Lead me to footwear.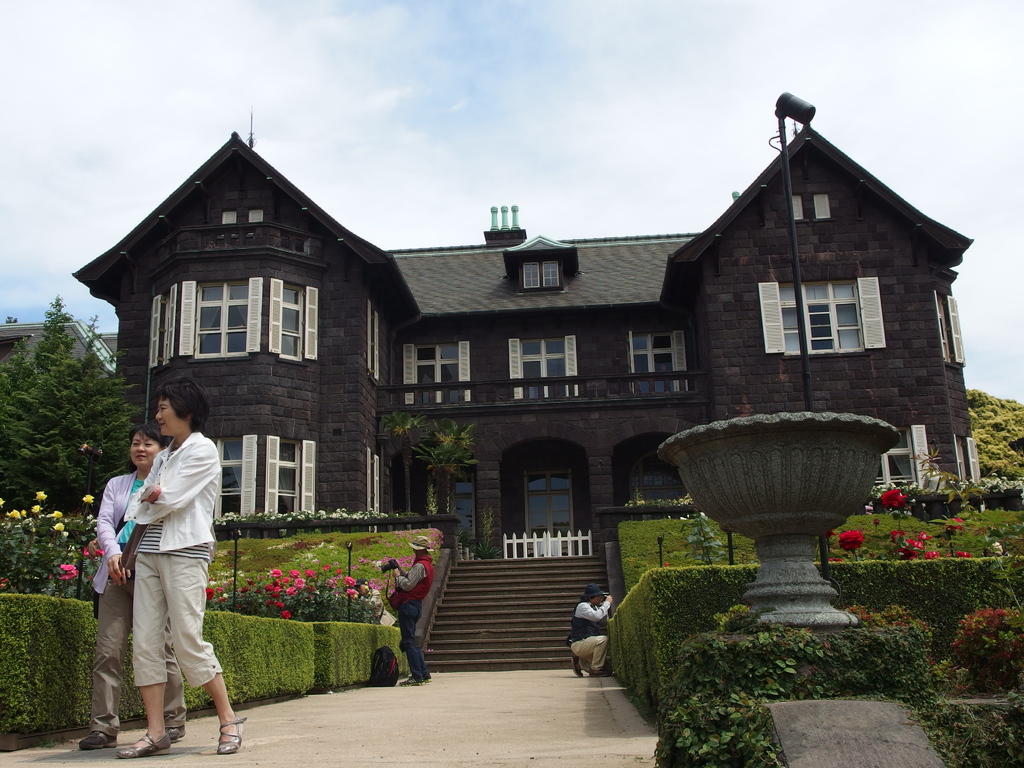
Lead to 216:715:243:753.
